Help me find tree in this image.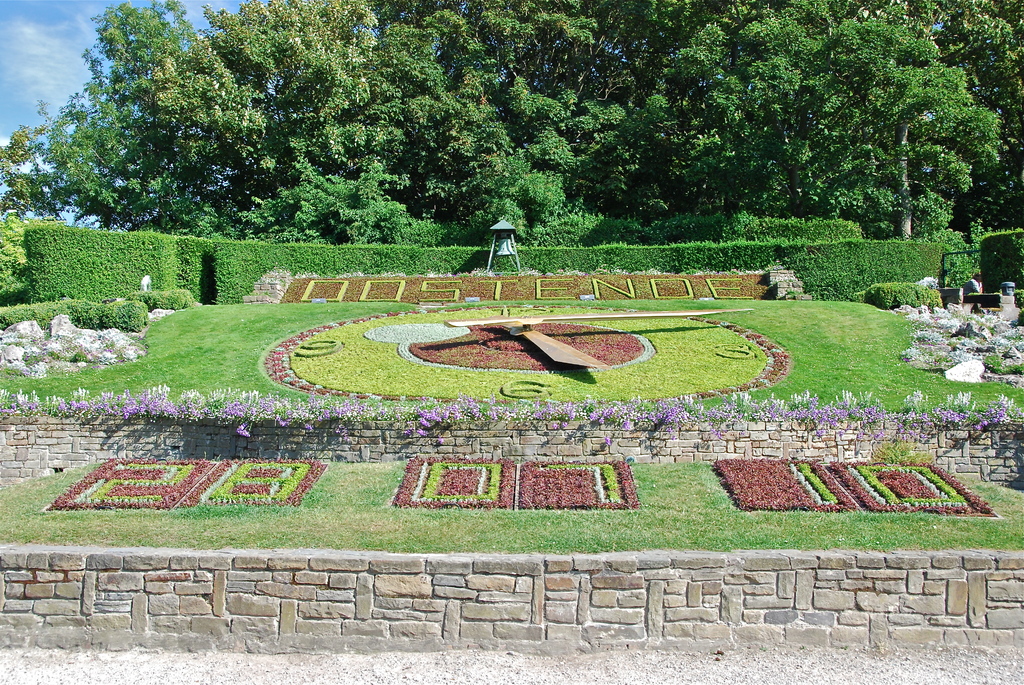
Found it: bbox=[73, 0, 253, 234].
